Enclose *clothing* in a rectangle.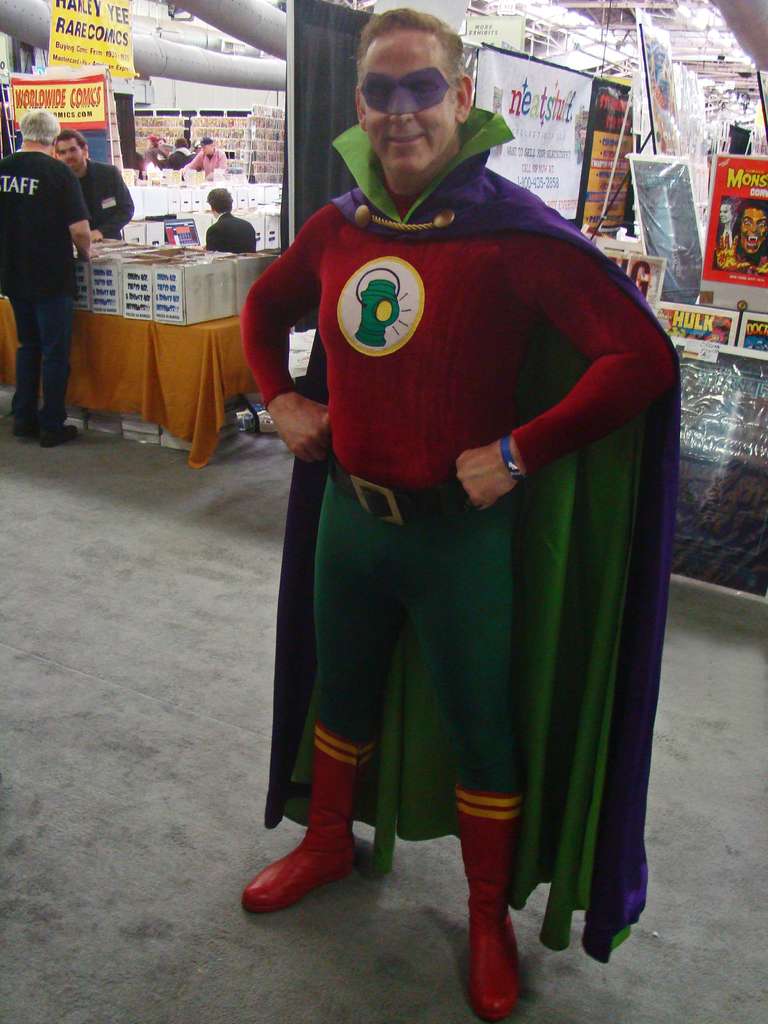
Rect(0, 149, 91, 436).
